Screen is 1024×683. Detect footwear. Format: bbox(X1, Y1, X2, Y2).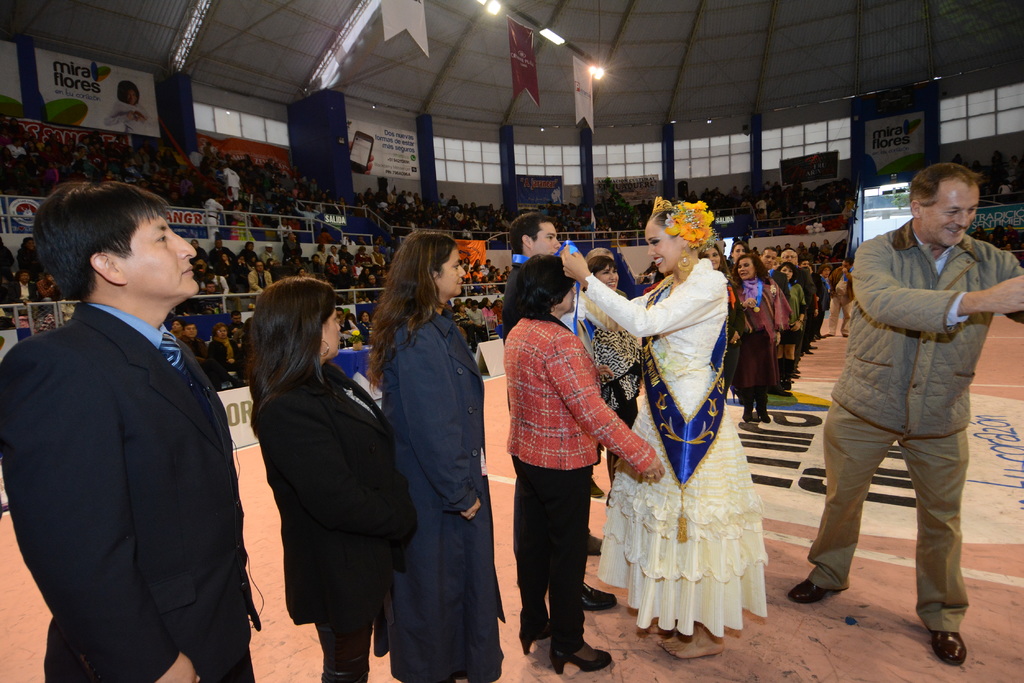
bbox(927, 630, 971, 666).
